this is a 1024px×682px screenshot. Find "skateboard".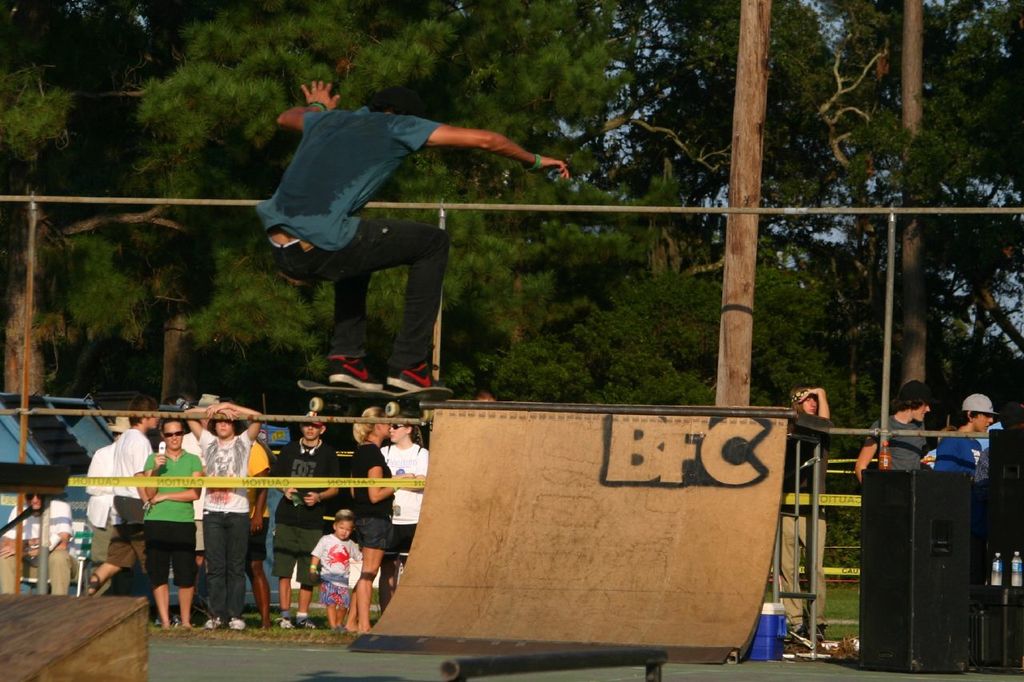
Bounding box: [298, 382, 453, 413].
